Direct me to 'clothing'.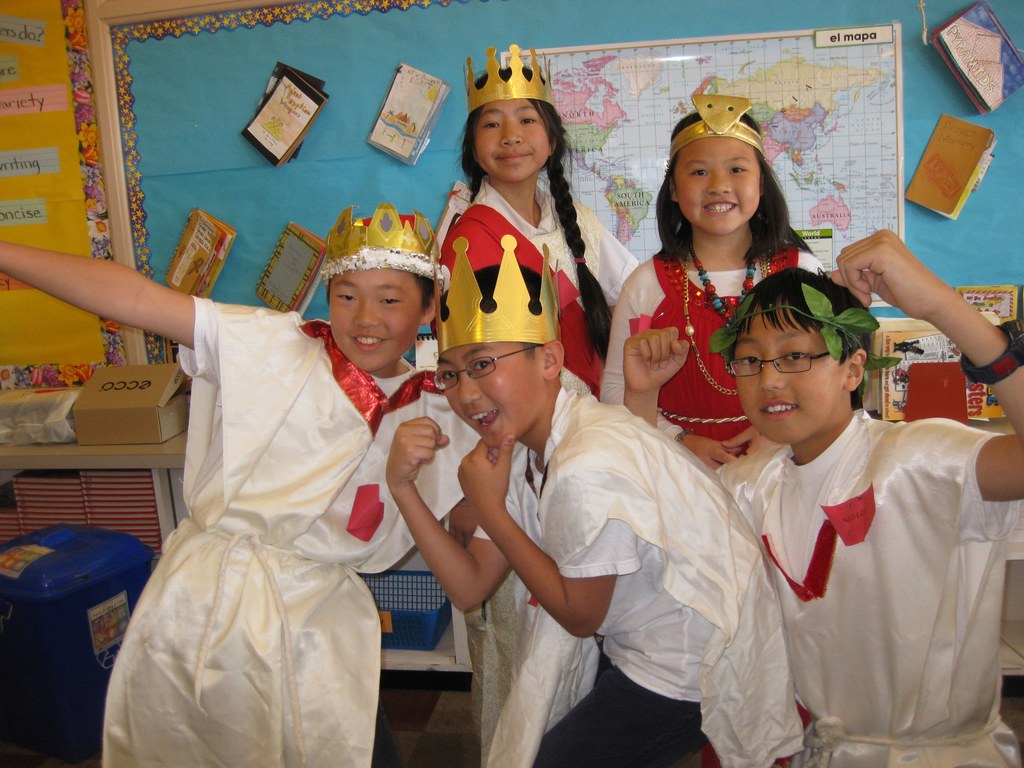
Direction: select_region(102, 294, 483, 767).
